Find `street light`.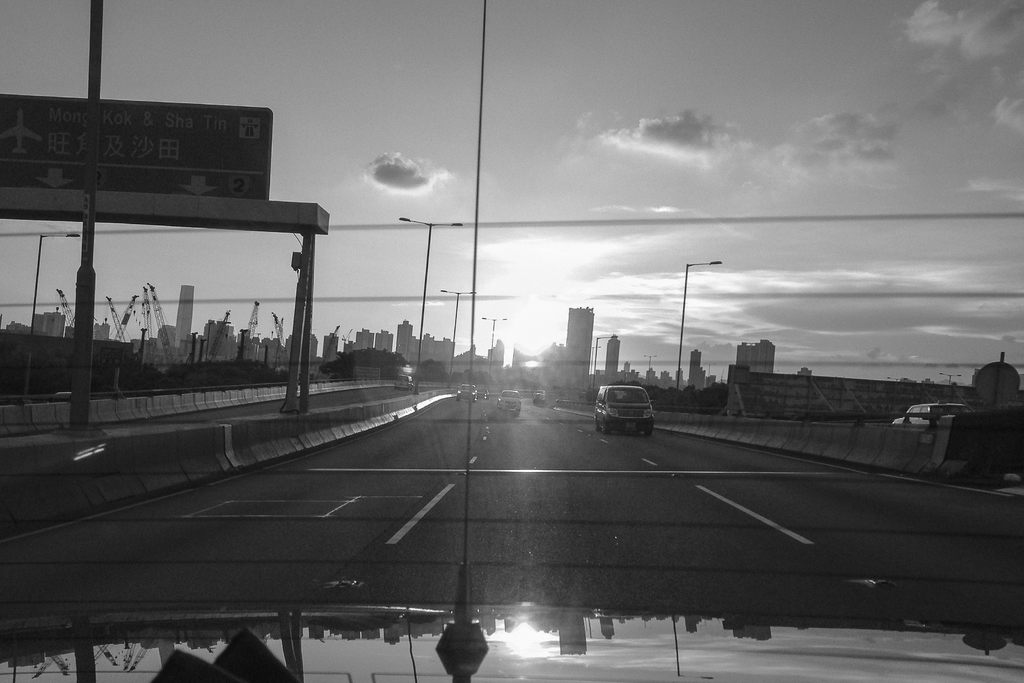
[x1=31, y1=224, x2=85, y2=395].
